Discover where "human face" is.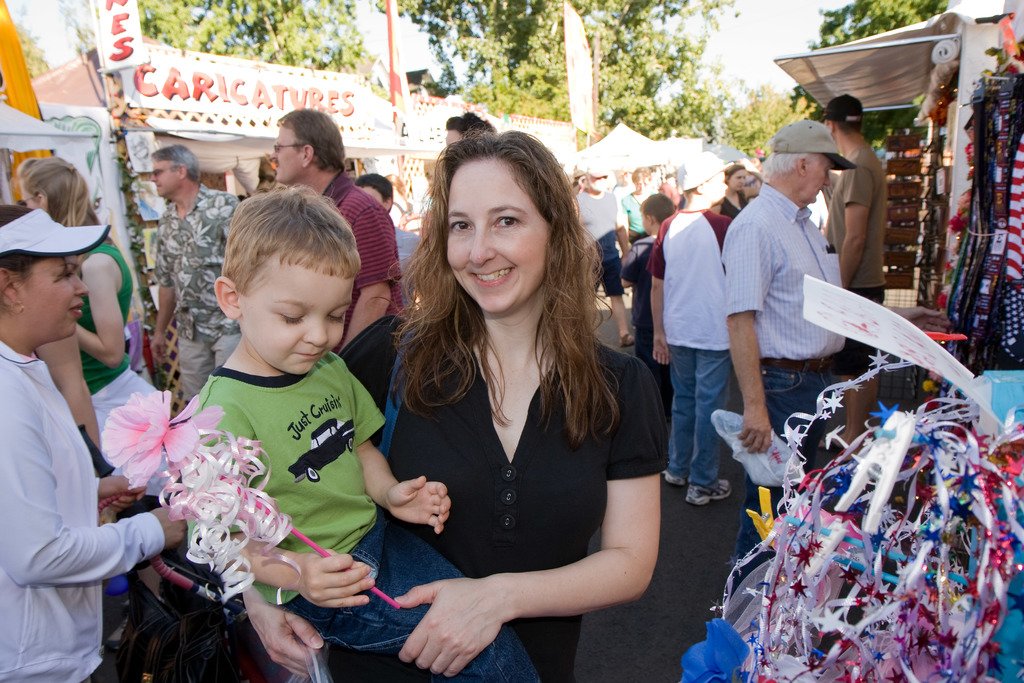
Discovered at bbox=(270, 133, 303, 179).
